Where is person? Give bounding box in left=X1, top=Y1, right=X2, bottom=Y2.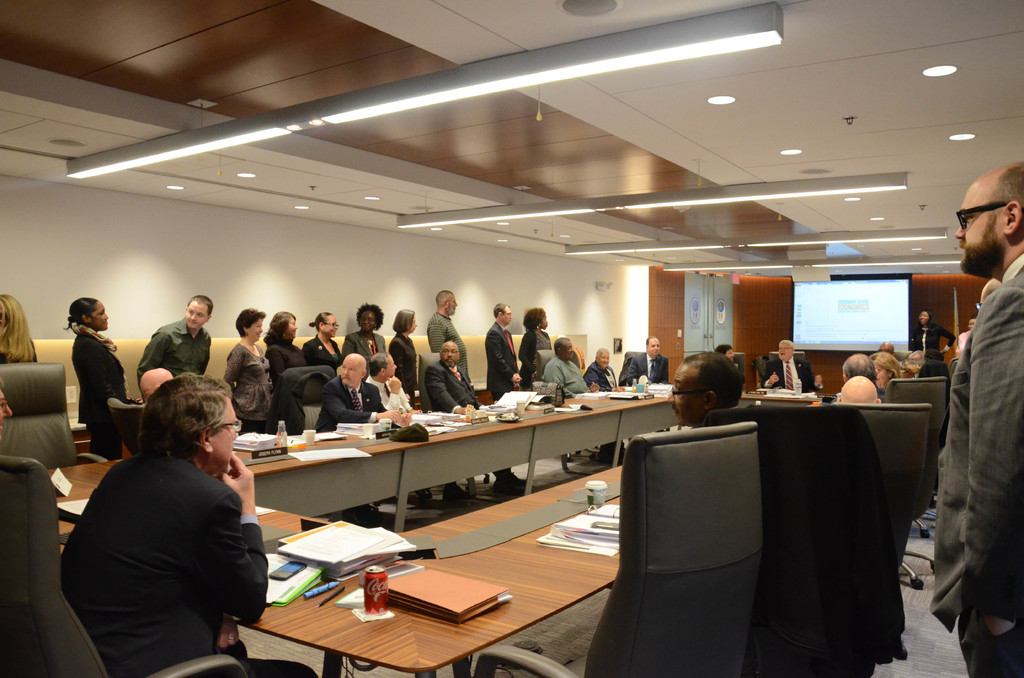
left=483, top=302, right=521, bottom=403.
